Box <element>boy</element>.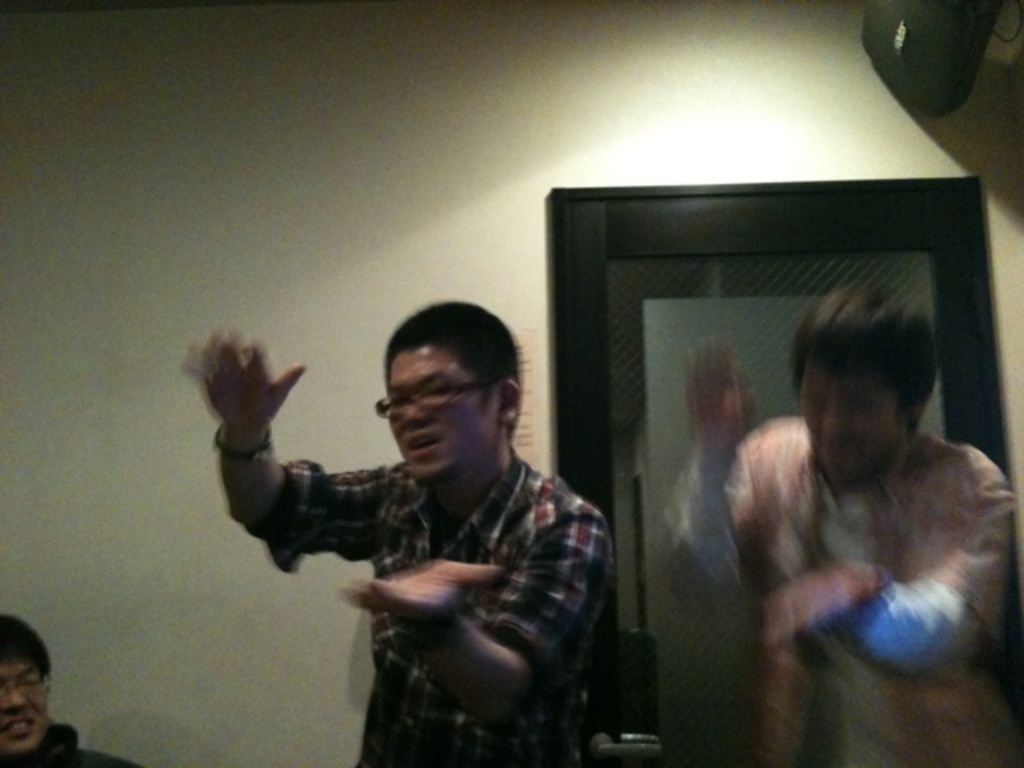
<bbox>0, 611, 141, 766</bbox>.
